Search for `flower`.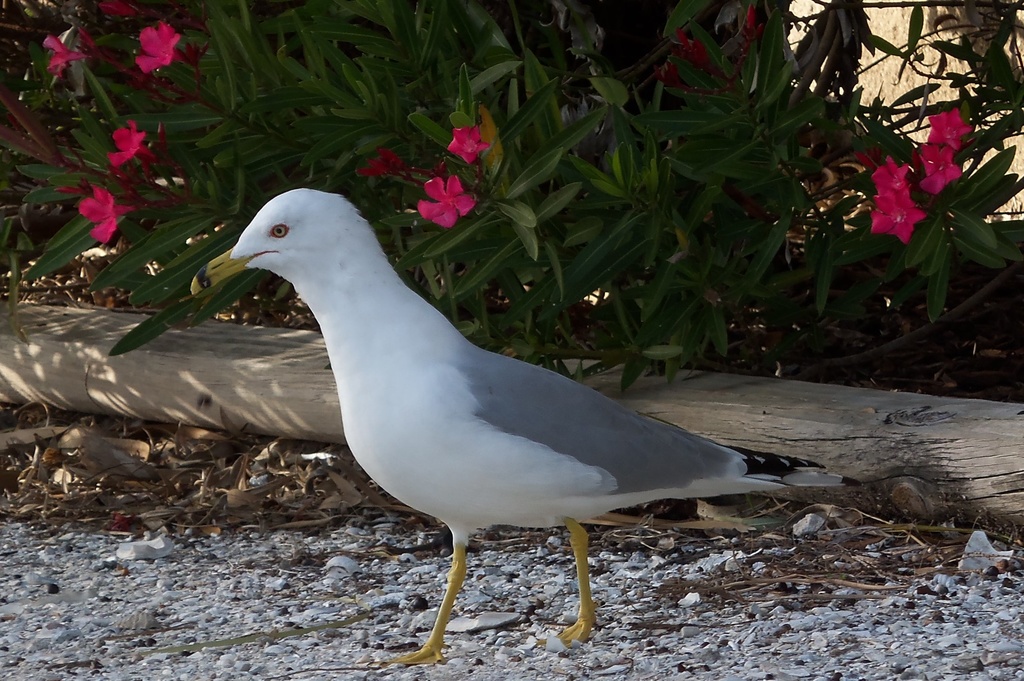
Found at BBox(867, 159, 911, 205).
